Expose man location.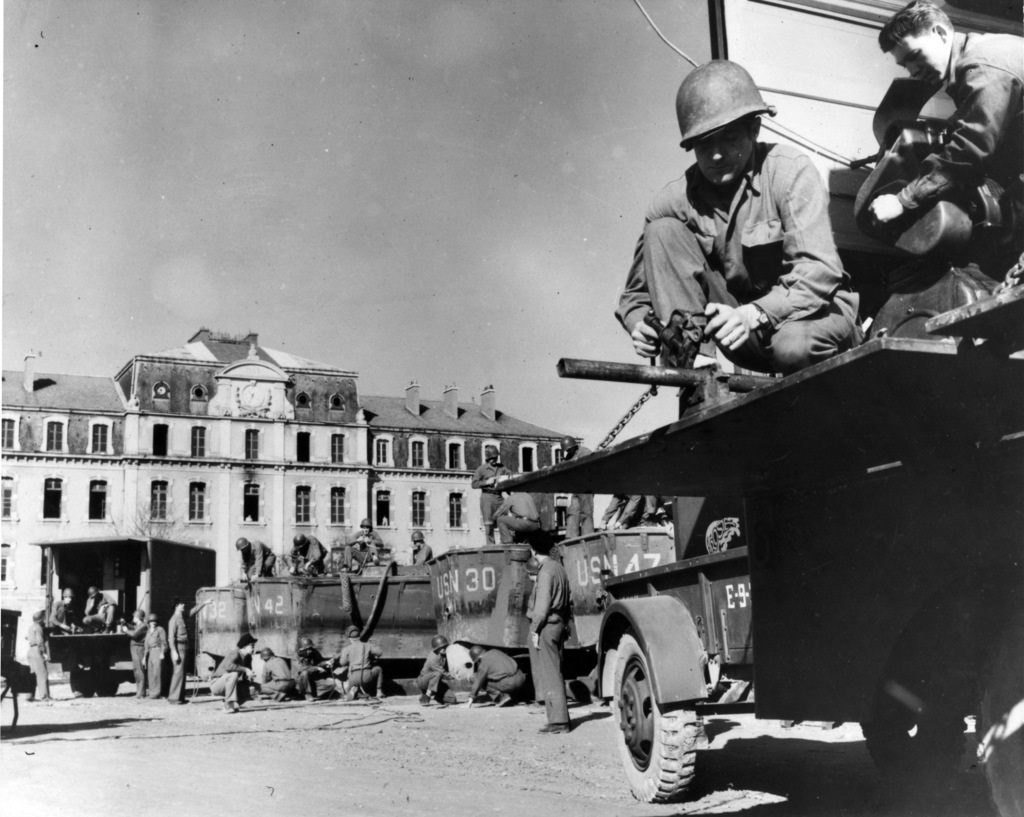
Exposed at 121/603/150/697.
